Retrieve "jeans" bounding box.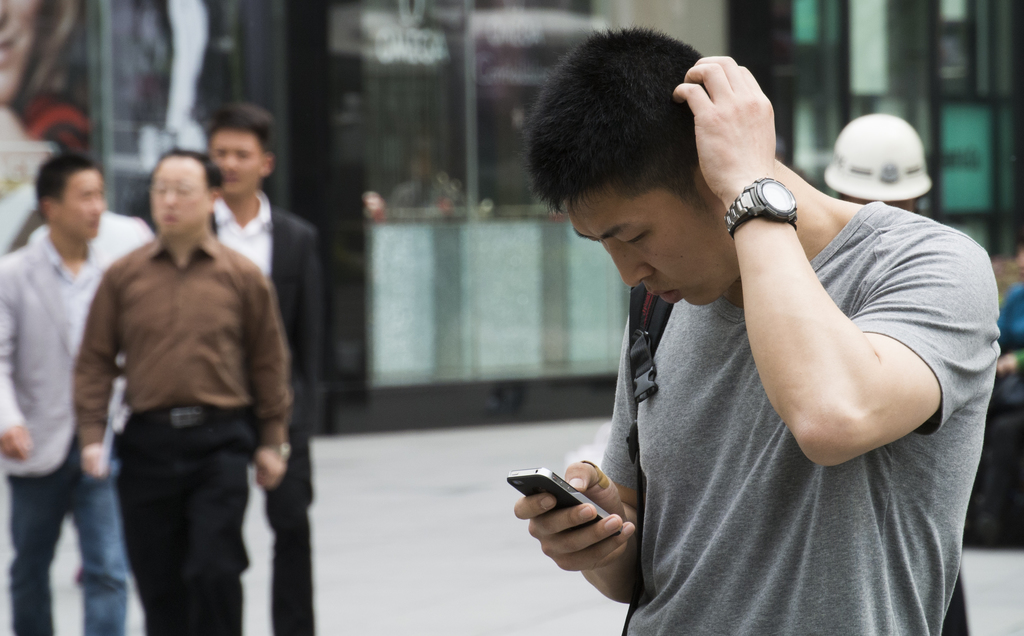
Bounding box: 12:453:132:631.
